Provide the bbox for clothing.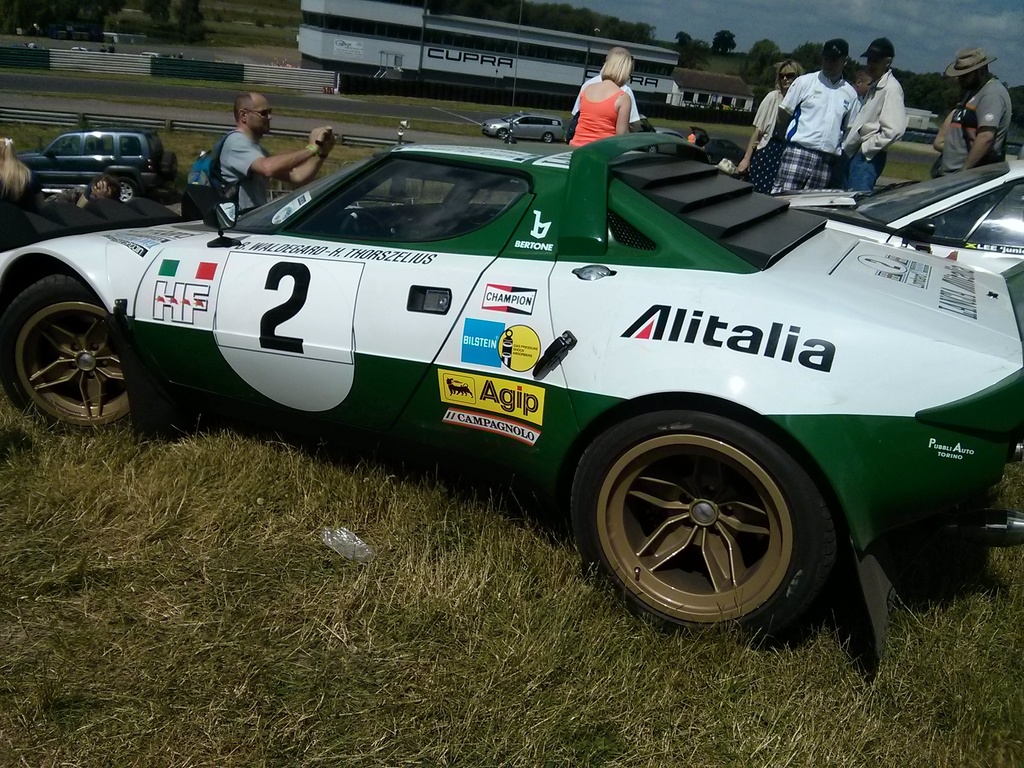
[x1=771, y1=69, x2=857, y2=193].
